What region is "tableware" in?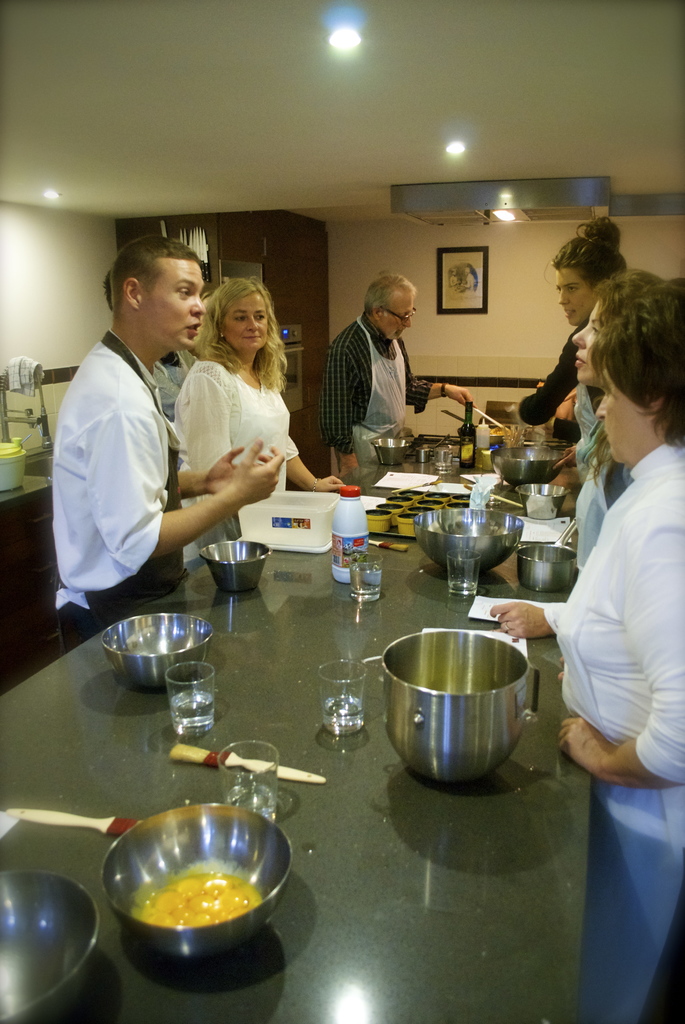
region(161, 657, 220, 736).
